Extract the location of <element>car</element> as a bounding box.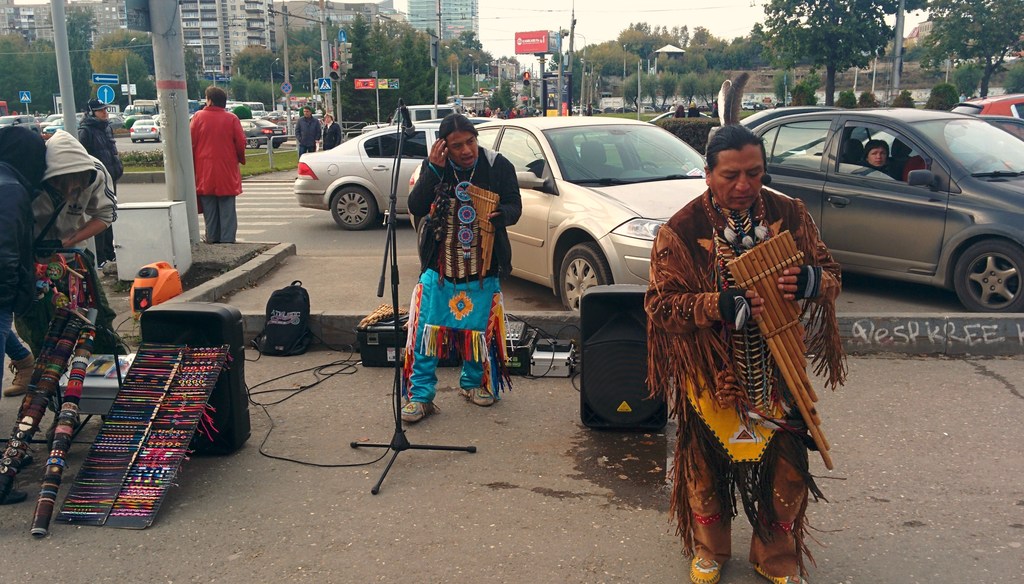
(x1=388, y1=97, x2=470, y2=122).
